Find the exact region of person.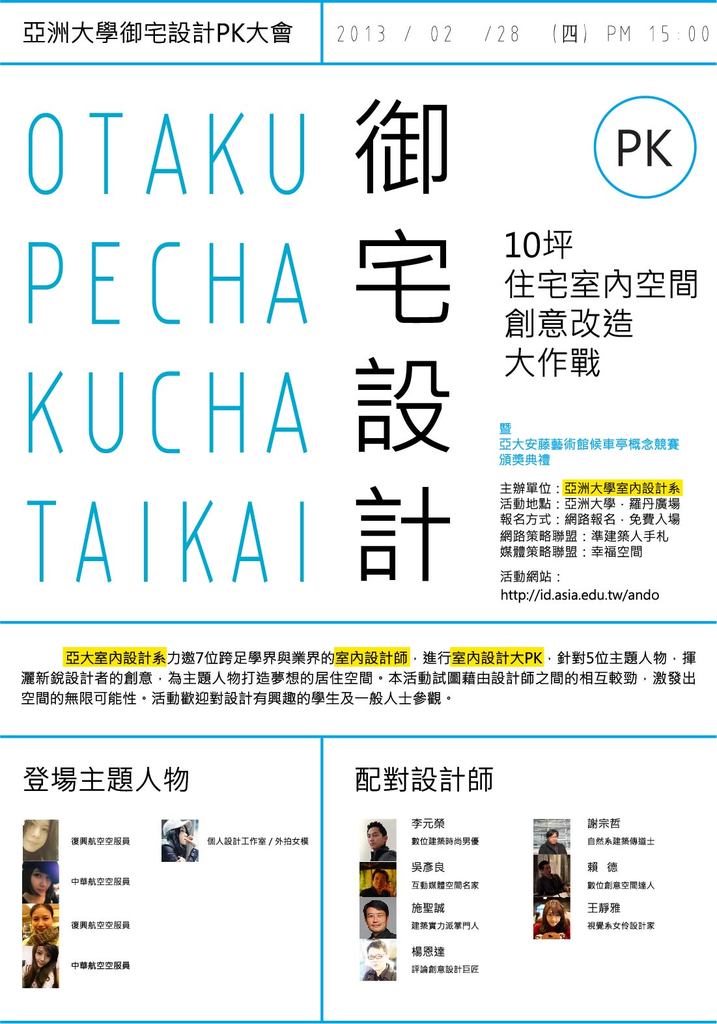
Exact region: Rect(537, 860, 567, 899).
